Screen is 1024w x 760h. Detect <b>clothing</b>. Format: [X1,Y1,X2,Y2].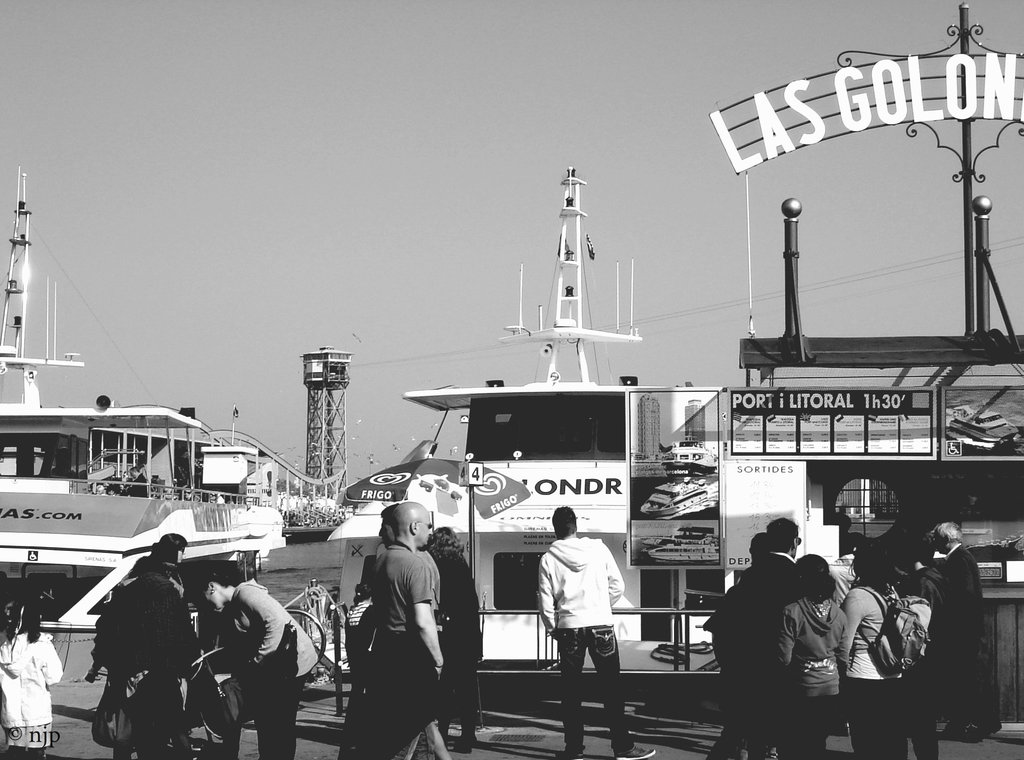
[4,626,56,755].
